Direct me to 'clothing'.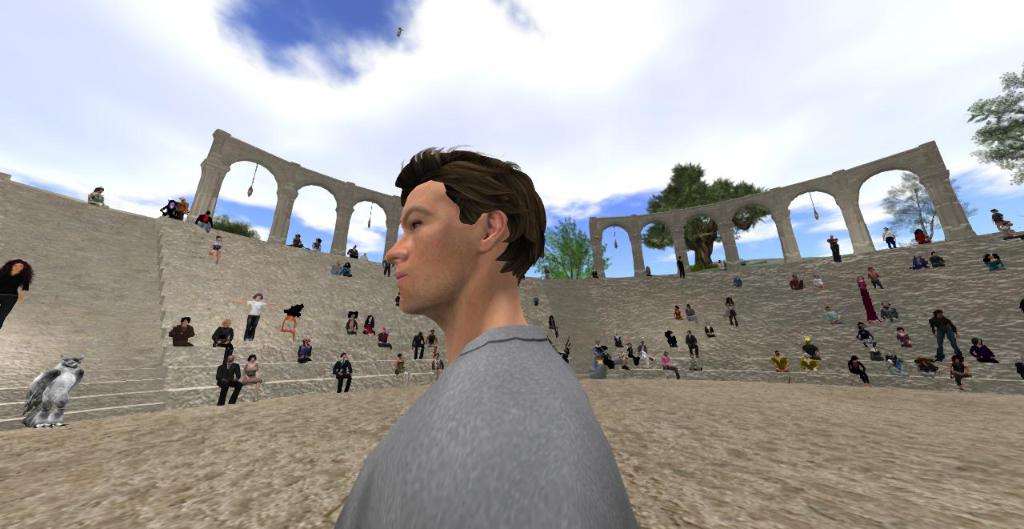
Direction: 210:243:220:268.
